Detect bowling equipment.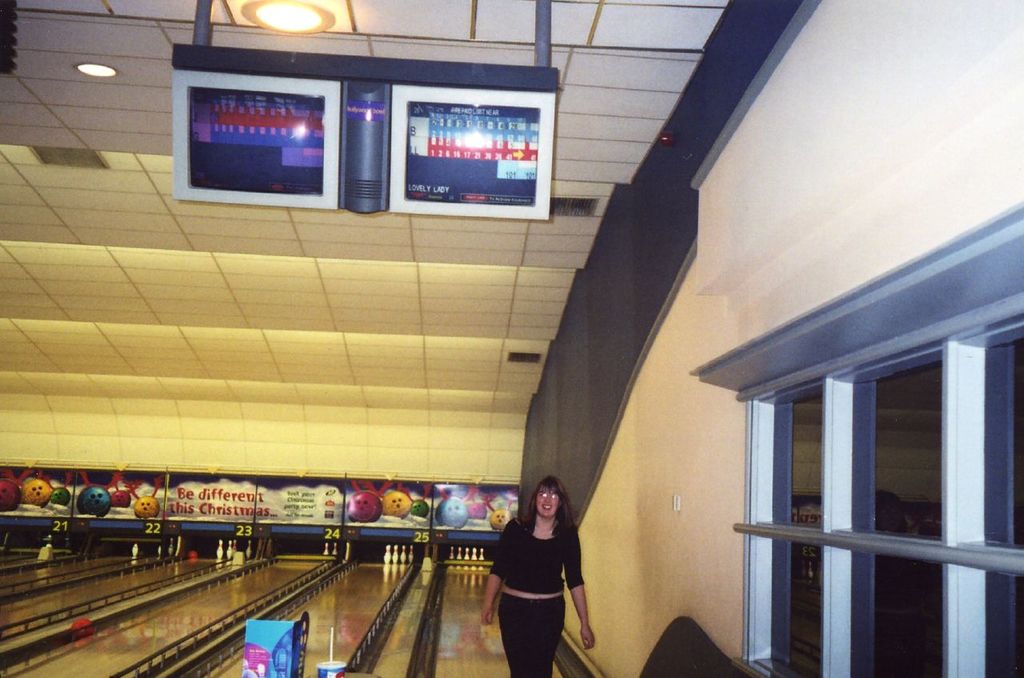
Detected at <region>382, 546, 410, 574</region>.
